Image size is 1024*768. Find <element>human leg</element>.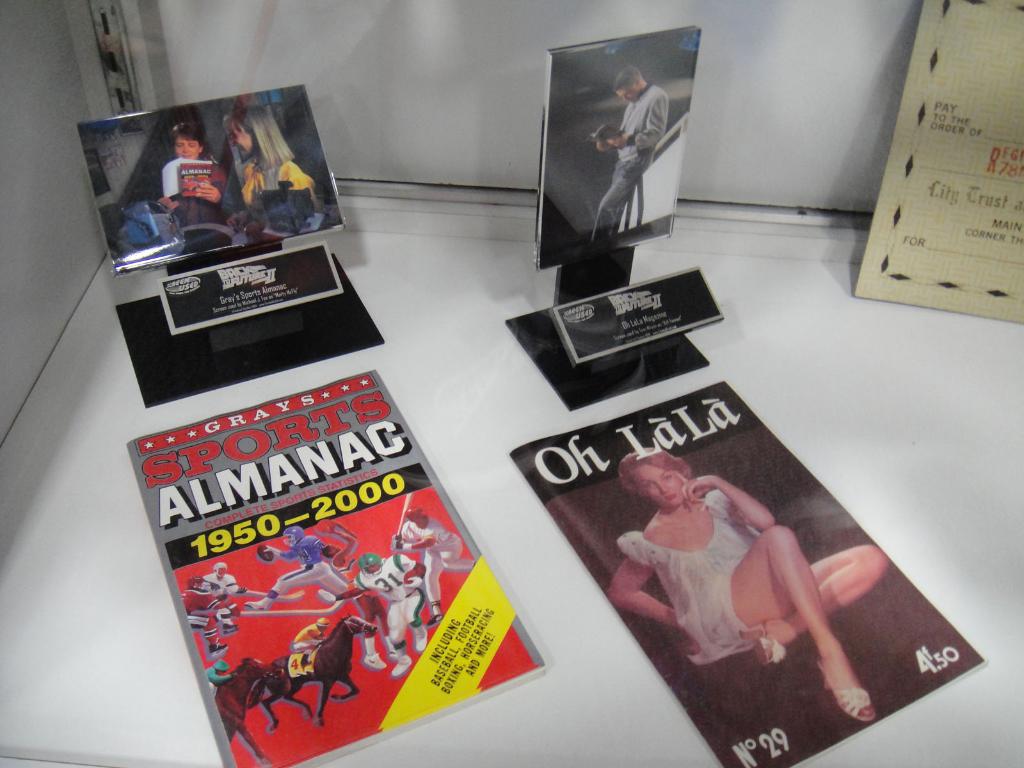
392/605/413/676.
